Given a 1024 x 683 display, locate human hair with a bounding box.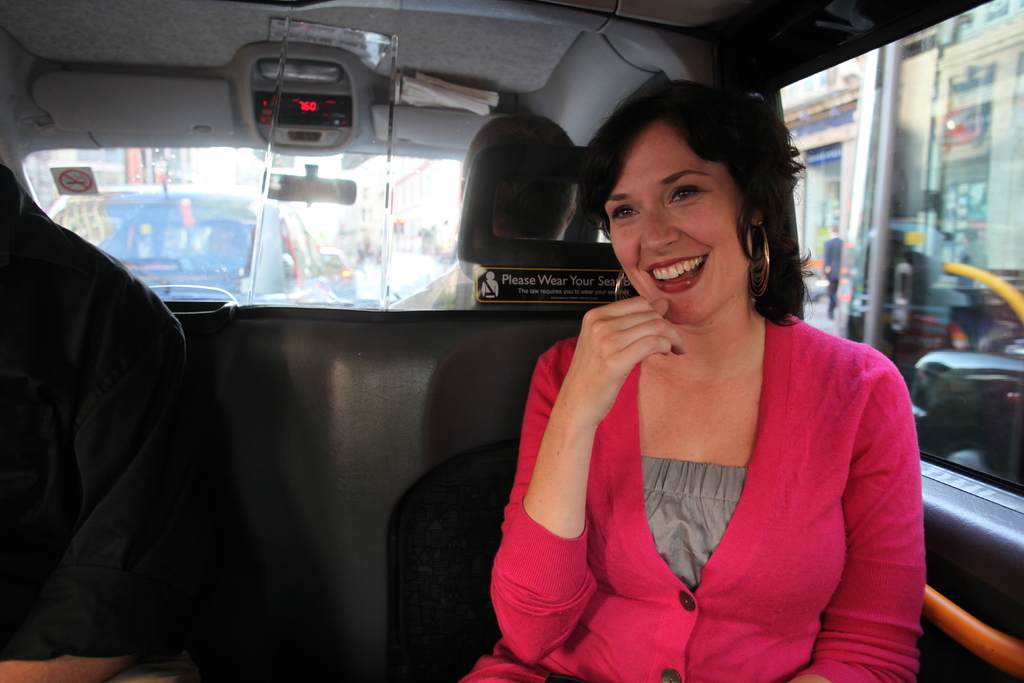
Located: left=575, top=88, right=817, bottom=354.
